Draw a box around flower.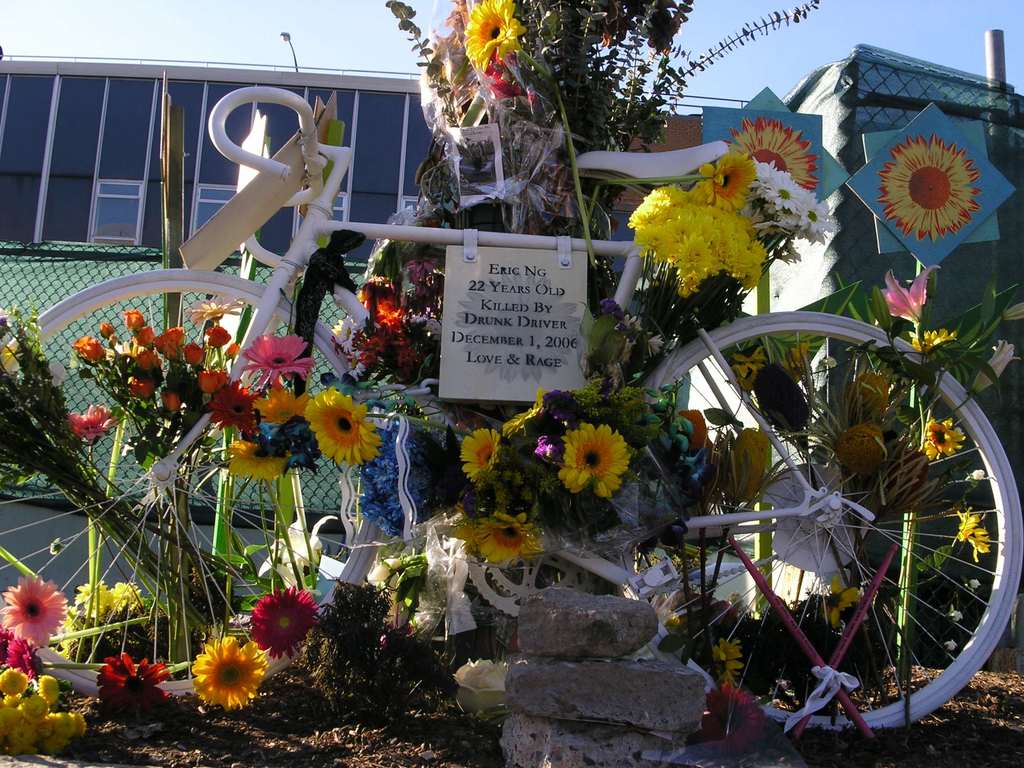
[969, 577, 980, 593].
